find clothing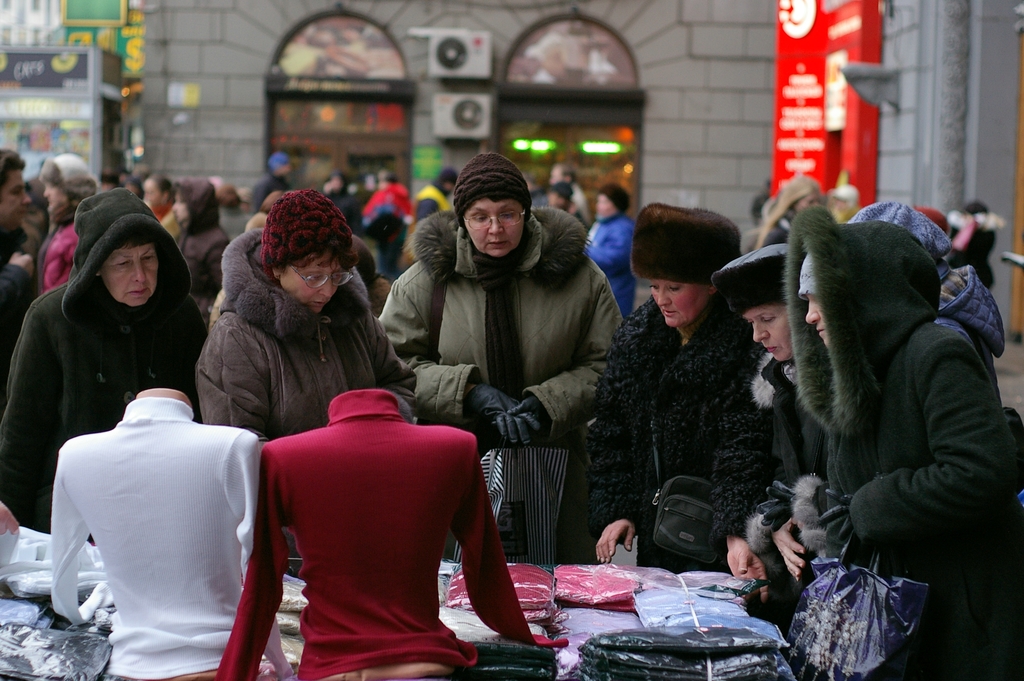
[left=365, top=221, right=614, bottom=454]
